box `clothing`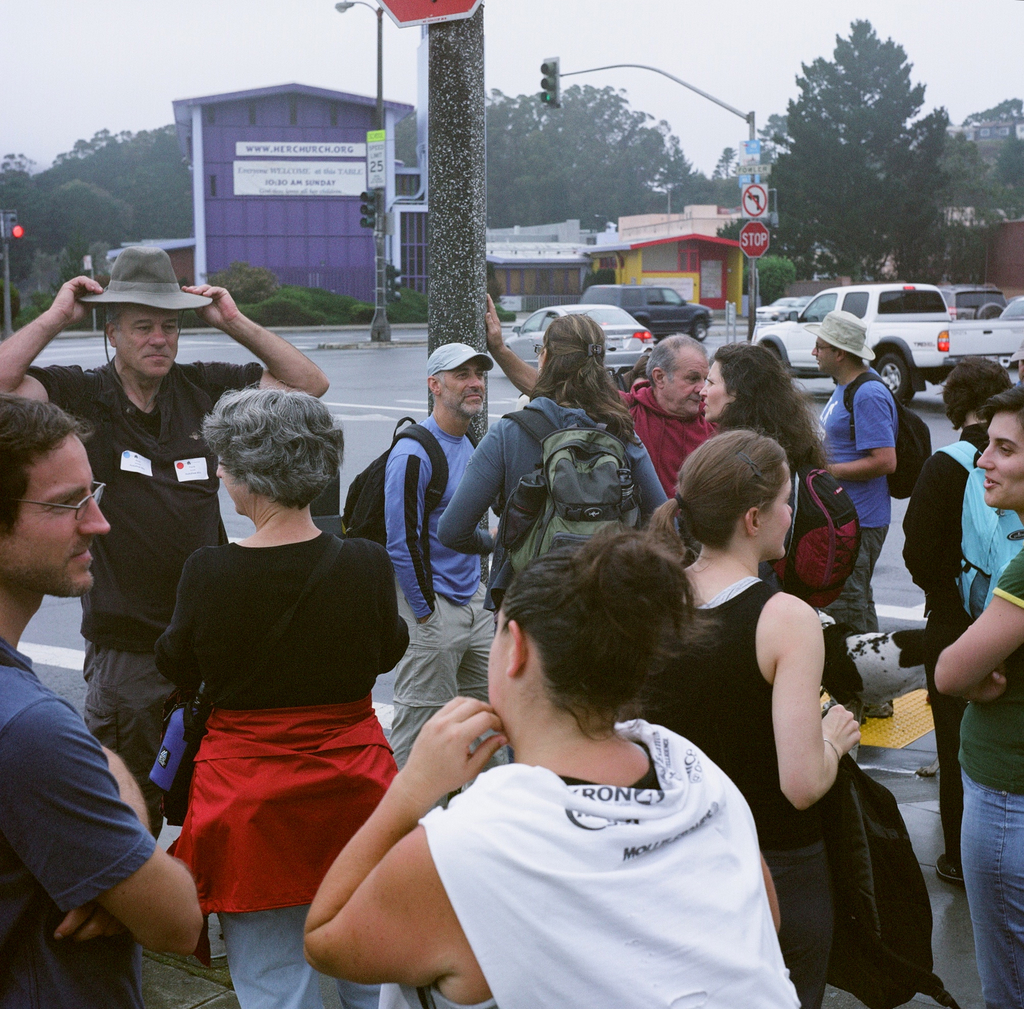
[x1=613, y1=380, x2=706, y2=506]
